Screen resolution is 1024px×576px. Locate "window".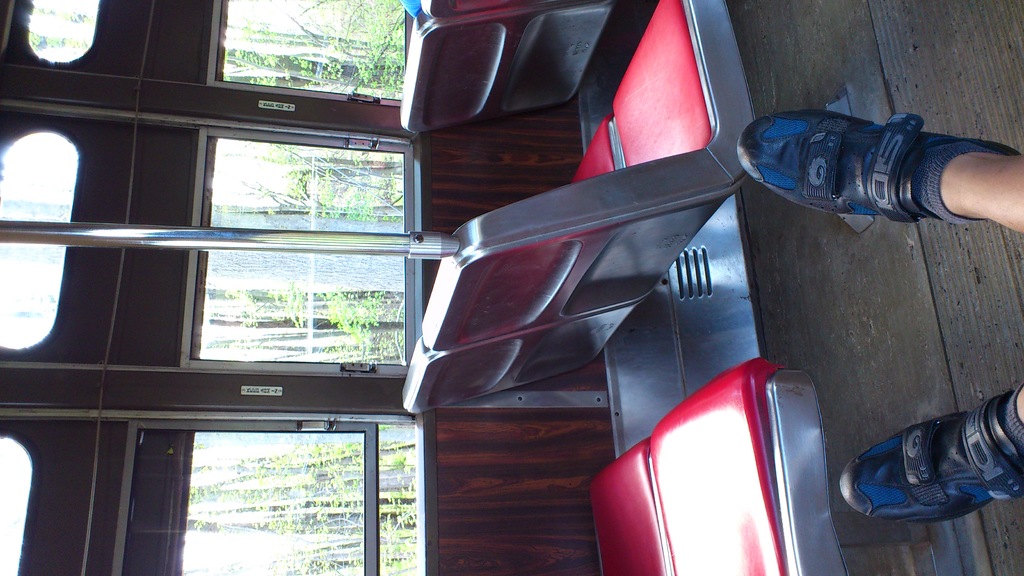
<bbox>0, 424, 38, 575</bbox>.
